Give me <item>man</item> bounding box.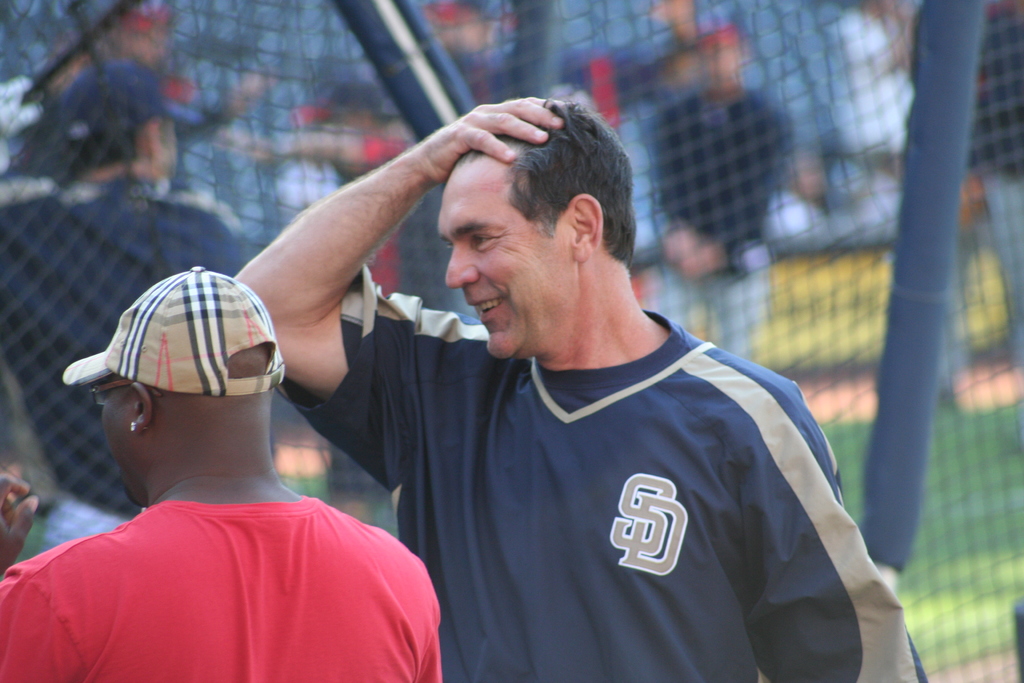
locate(0, 60, 258, 552).
